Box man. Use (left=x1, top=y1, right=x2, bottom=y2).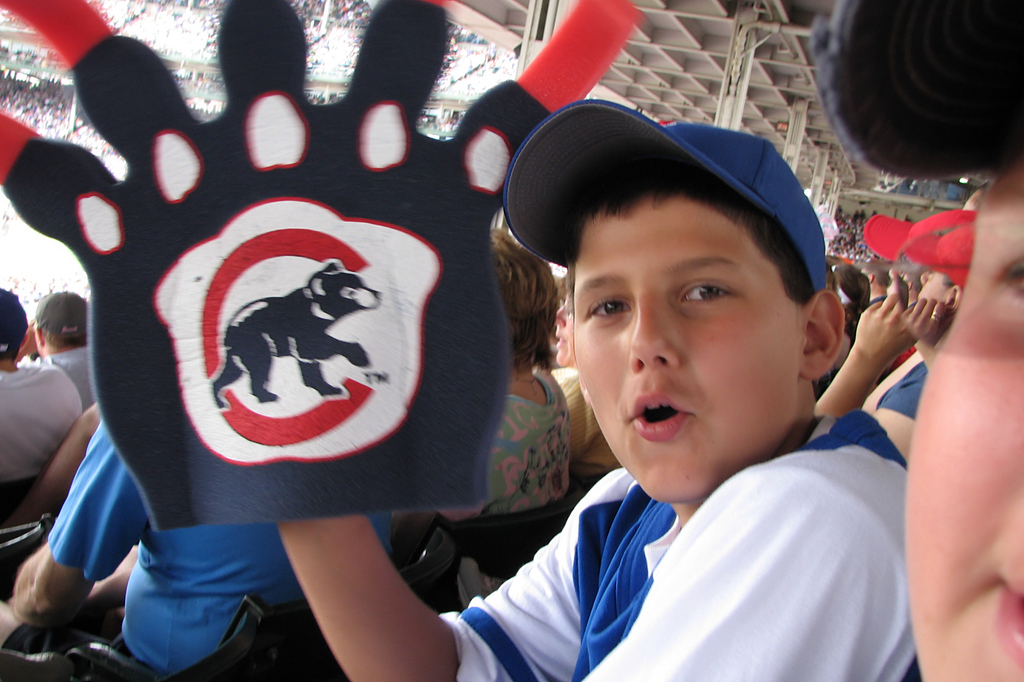
(left=859, top=208, right=979, bottom=296).
